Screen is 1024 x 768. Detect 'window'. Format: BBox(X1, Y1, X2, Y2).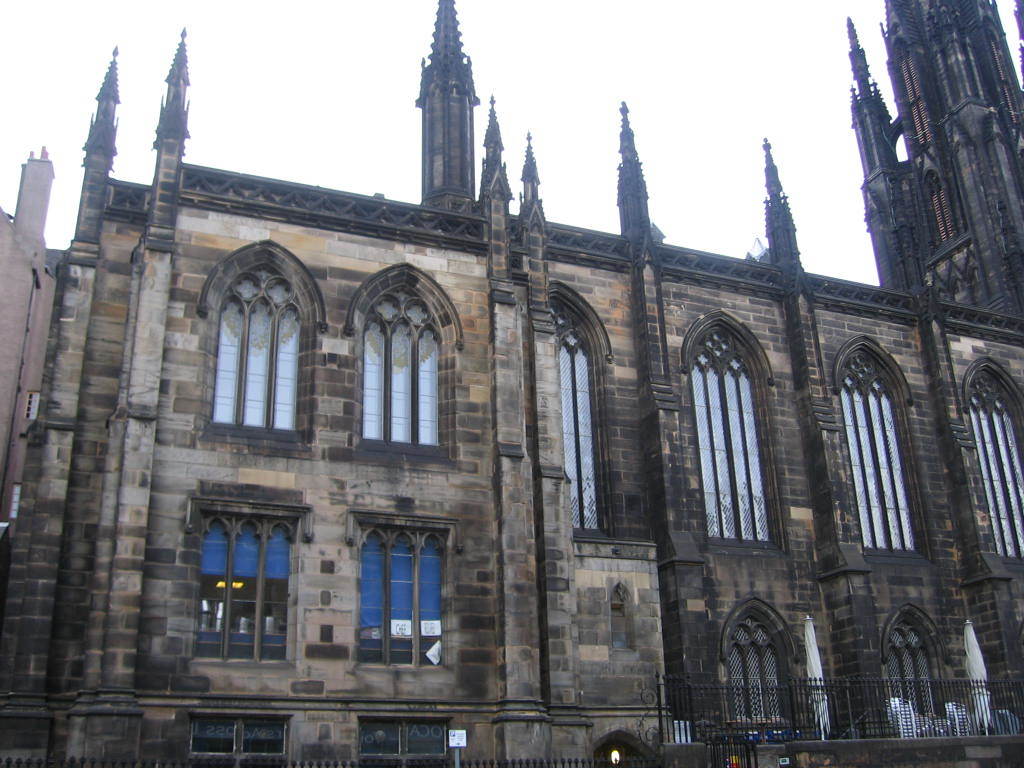
BBox(342, 494, 466, 674).
